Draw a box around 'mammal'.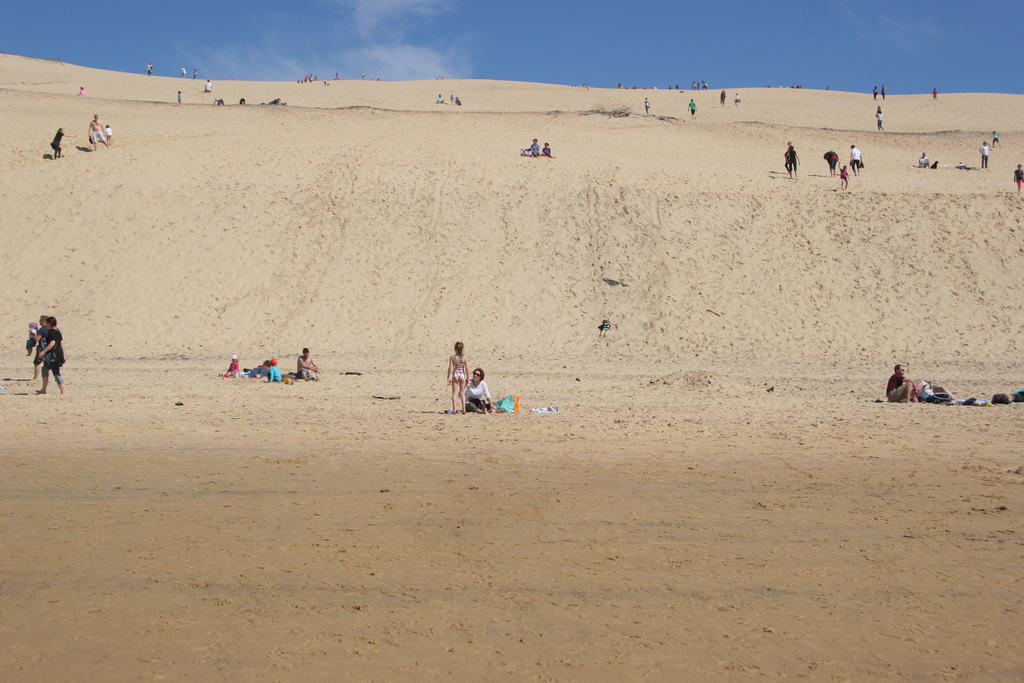
180,67,186,77.
